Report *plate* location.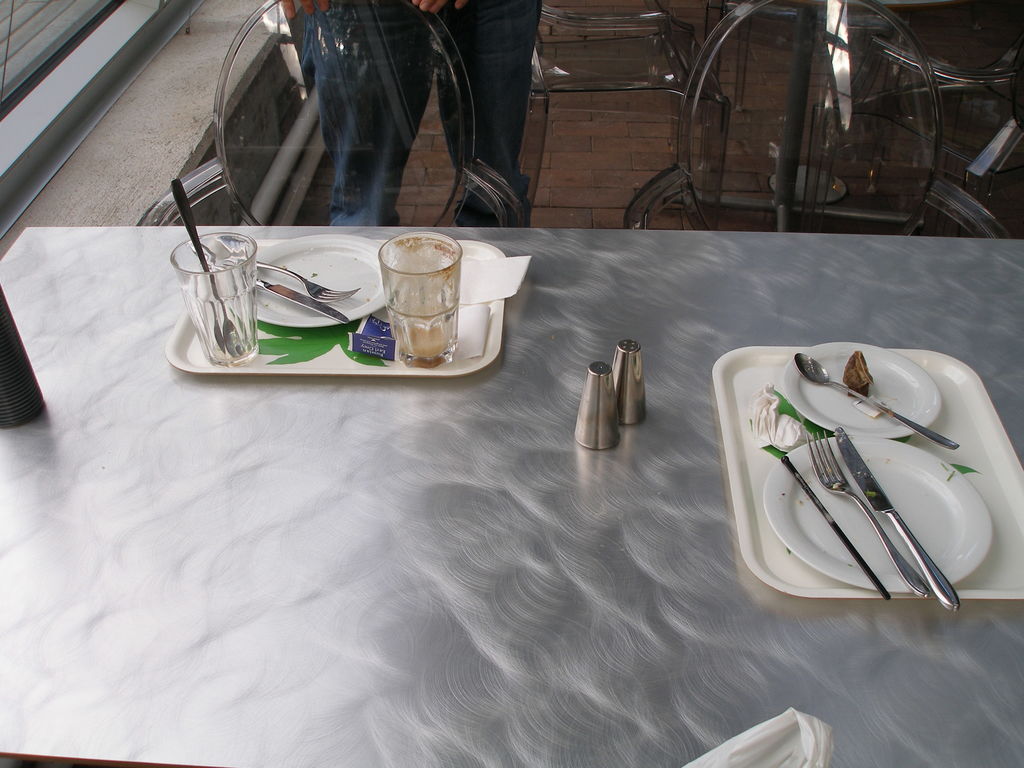
Report: locate(783, 337, 953, 446).
